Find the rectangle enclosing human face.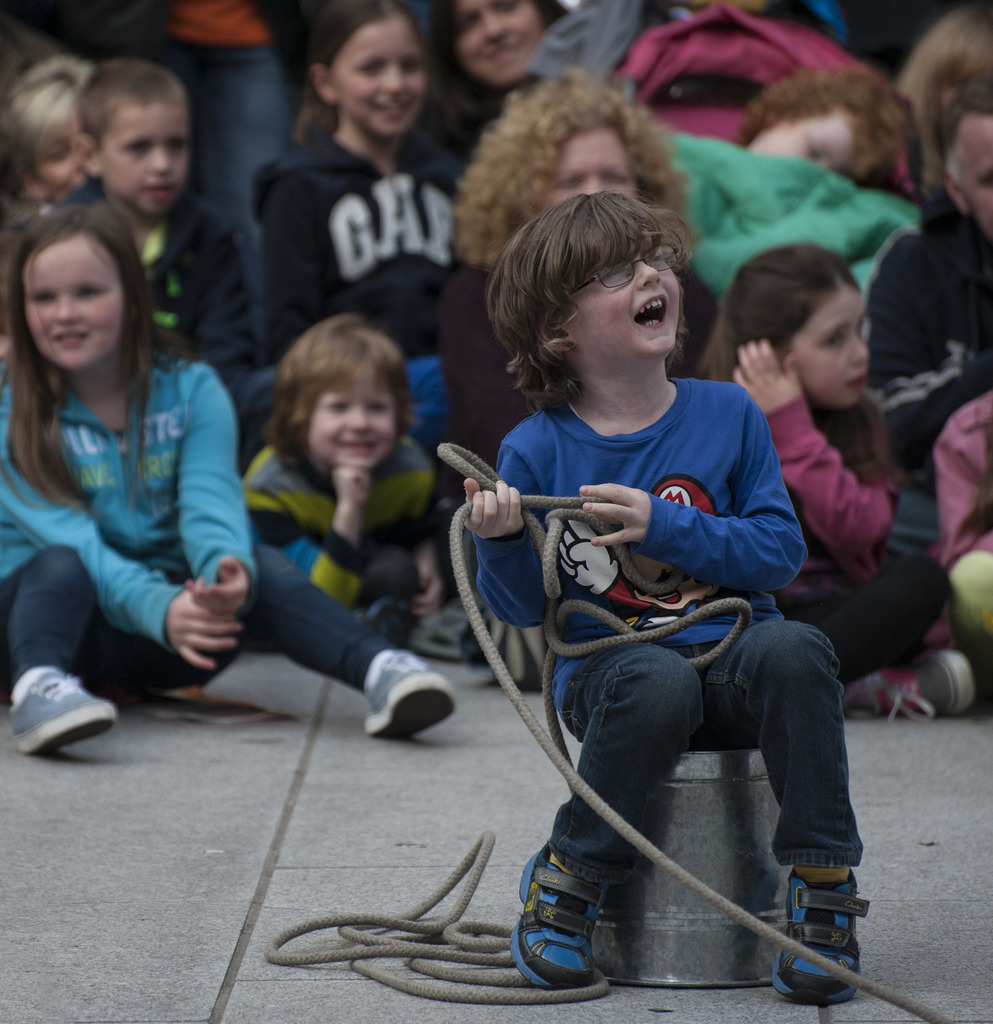
crop(100, 95, 186, 202).
